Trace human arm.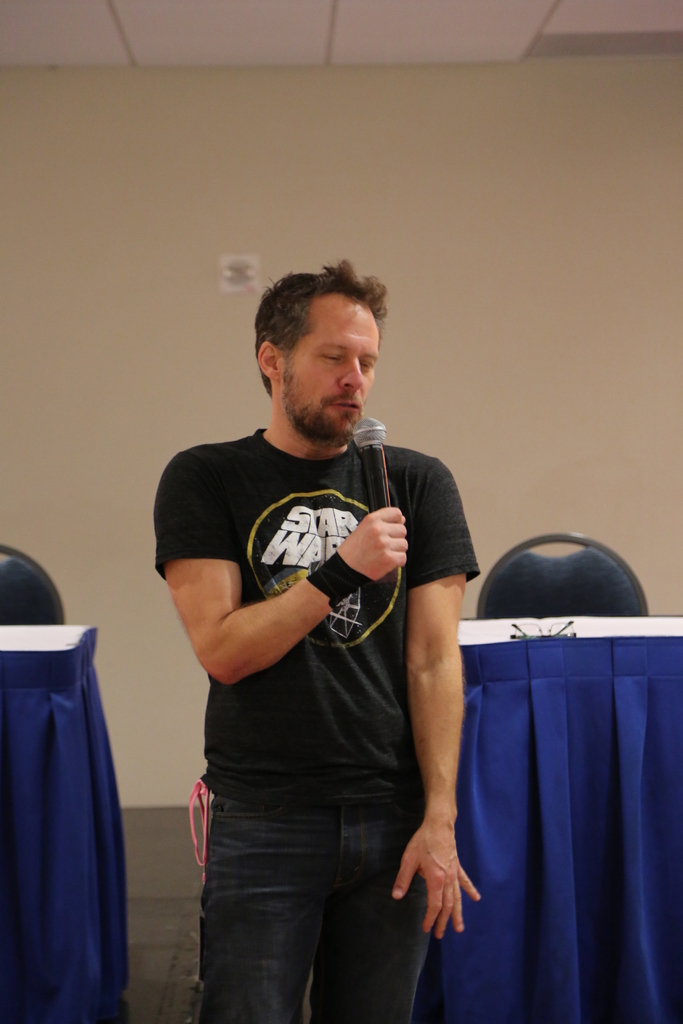
Traced to locate(141, 447, 406, 691).
